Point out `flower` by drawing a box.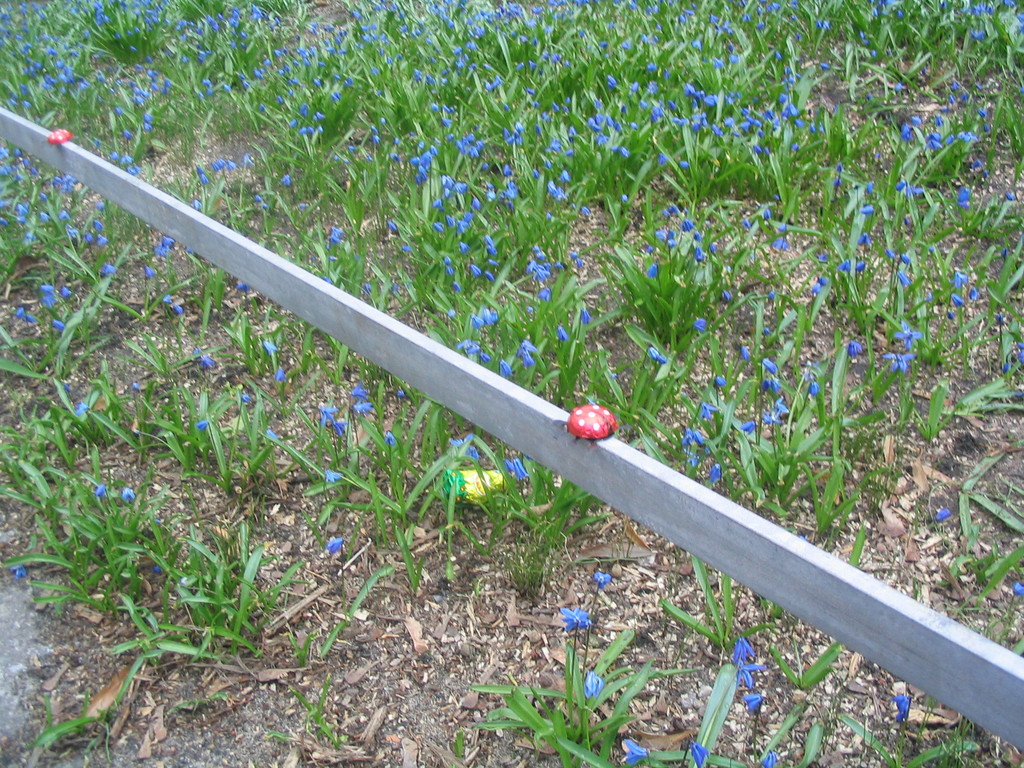
crop(690, 737, 712, 767).
